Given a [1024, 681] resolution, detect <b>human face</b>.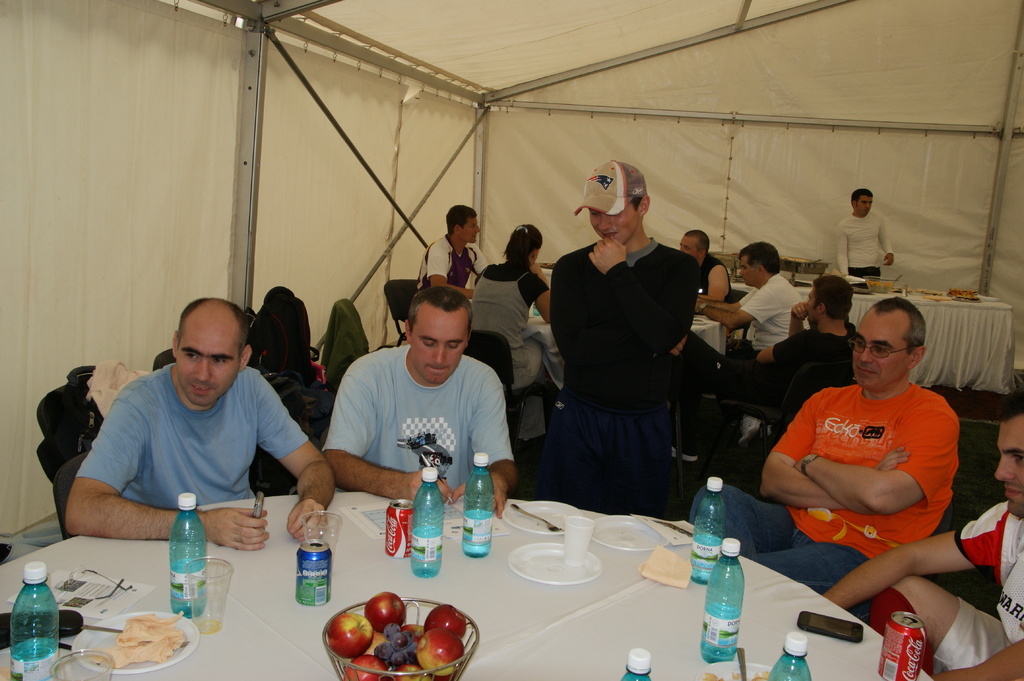
[591,203,638,243].
